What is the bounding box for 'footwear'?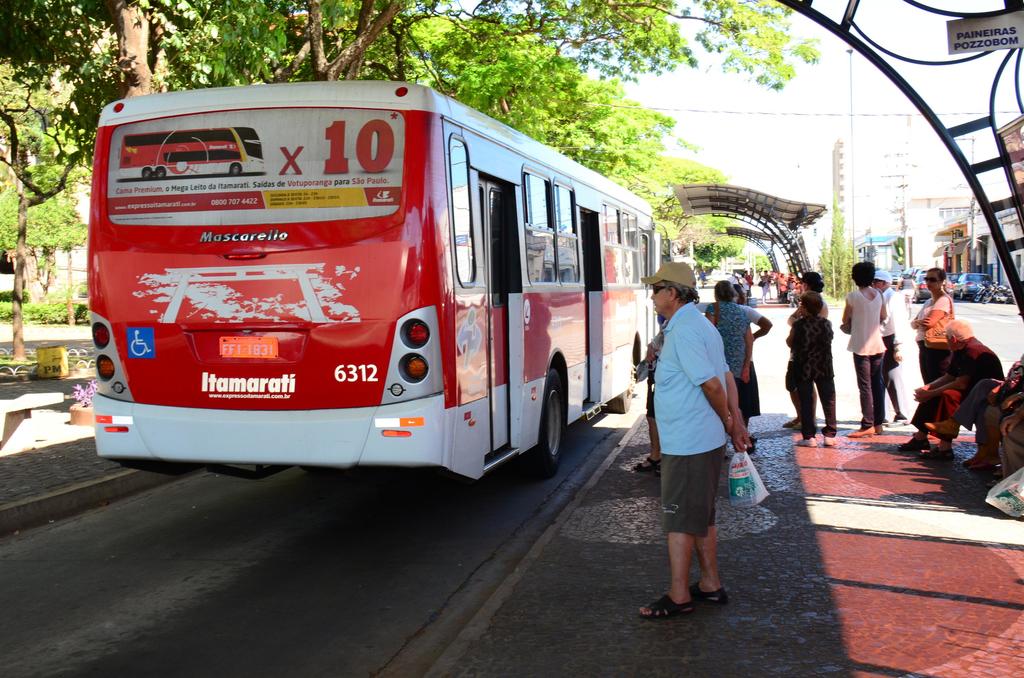
locate(875, 426, 883, 437).
